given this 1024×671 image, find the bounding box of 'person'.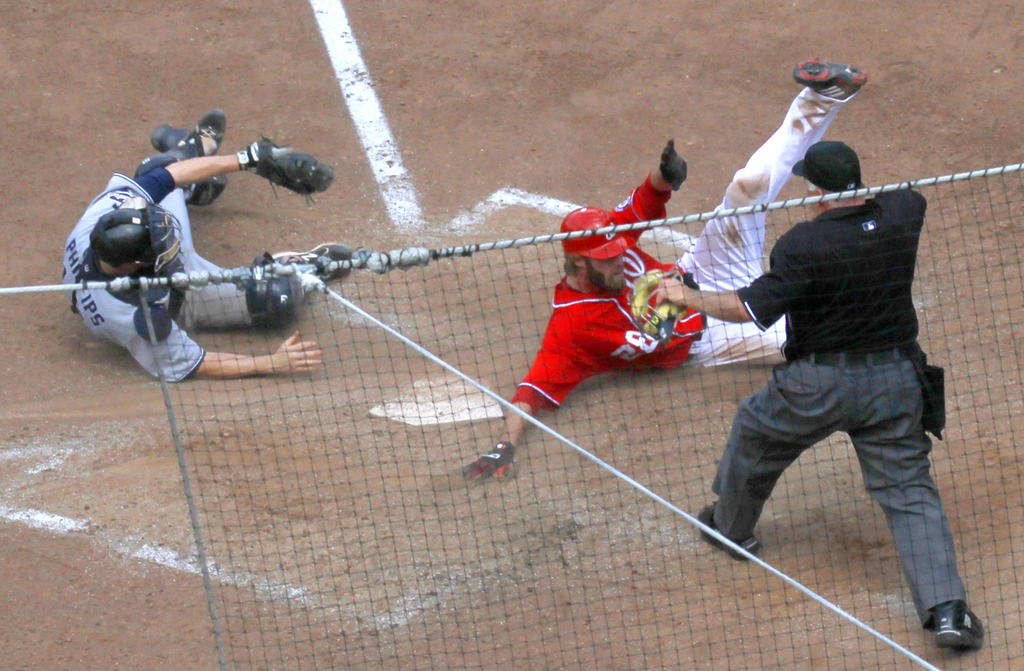
bbox=(58, 111, 356, 380).
